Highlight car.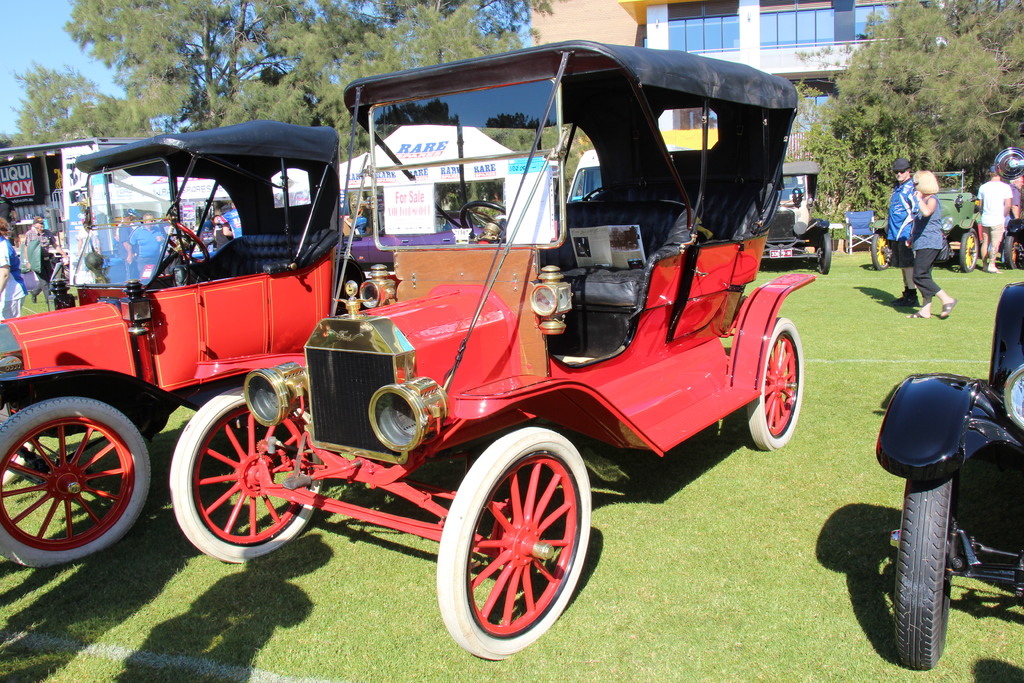
Highlighted region: (170, 40, 817, 663).
